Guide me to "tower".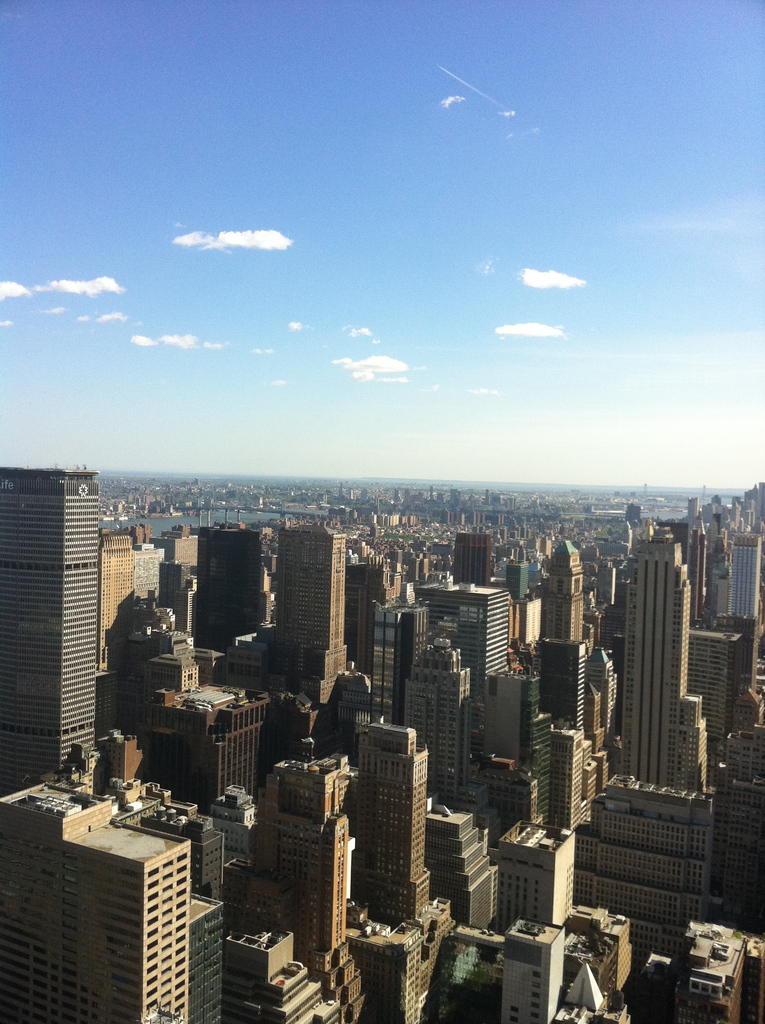
Guidance: x1=514, y1=631, x2=591, y2=738.
